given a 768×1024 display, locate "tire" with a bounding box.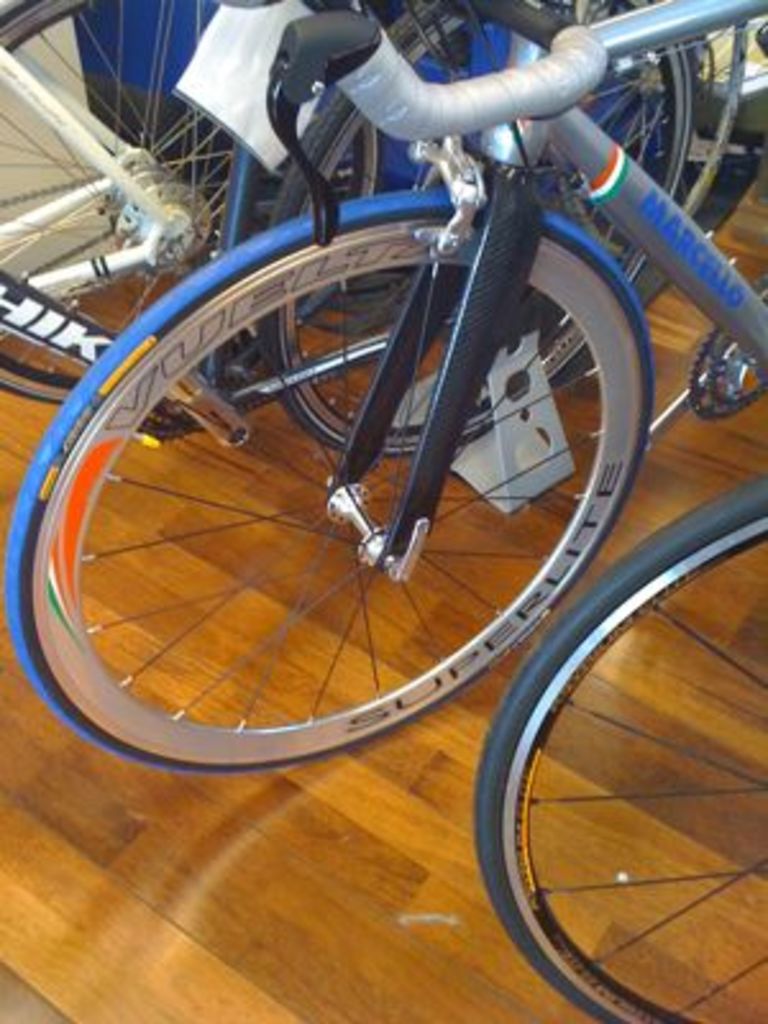
Located: detection(261, 0, 704, 458).
